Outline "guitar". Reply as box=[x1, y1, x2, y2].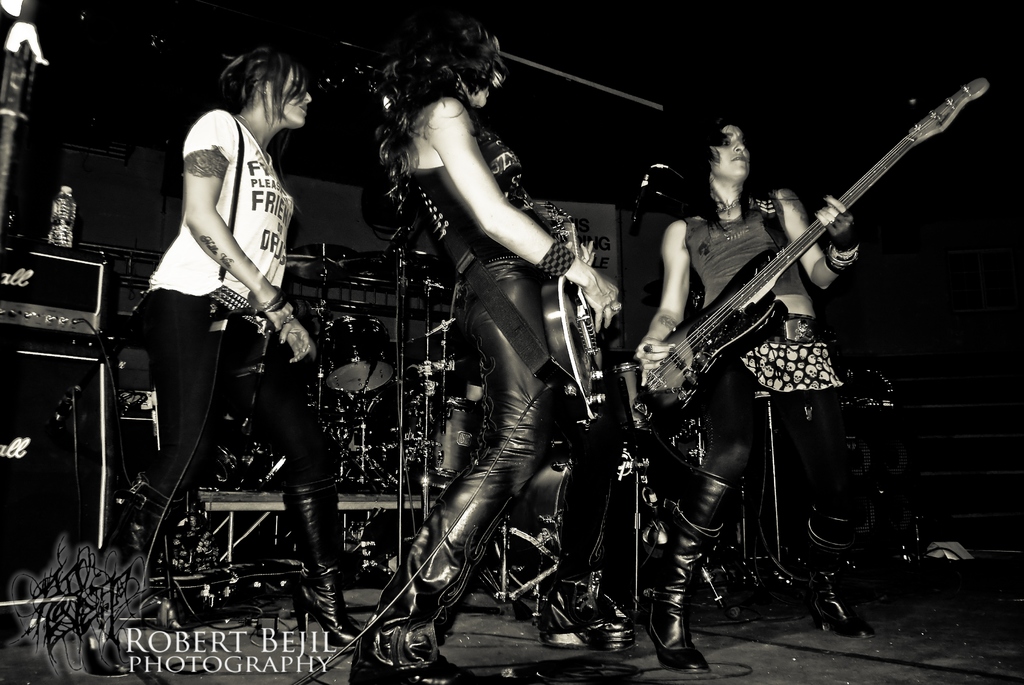
box=[617, 81, 982, 436].
